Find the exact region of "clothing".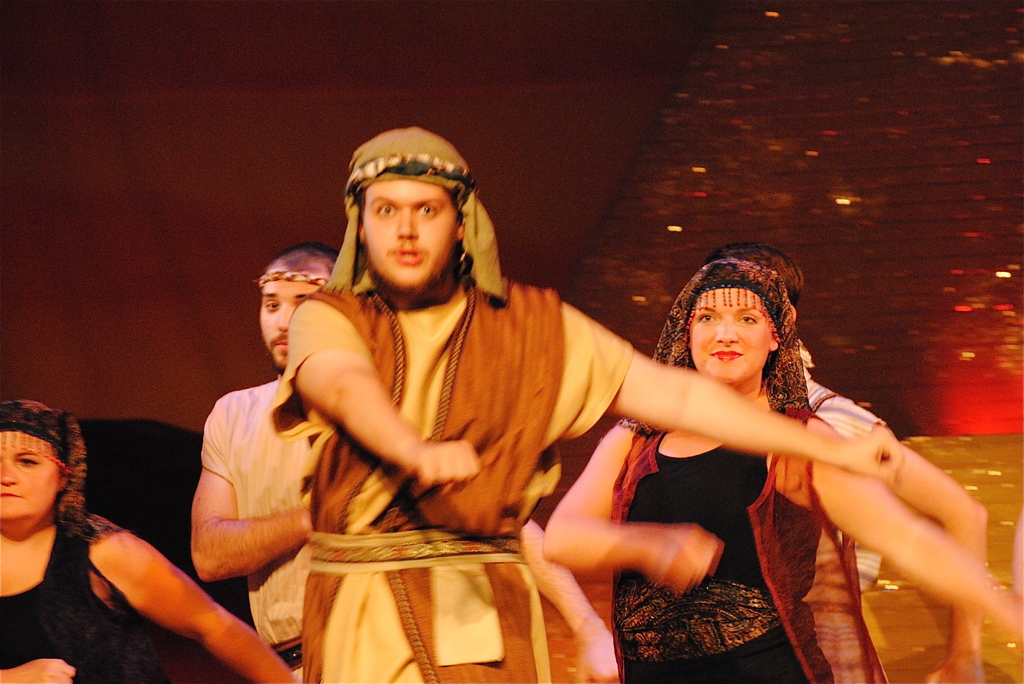
Exact region: region(799, 361, 886, 441).
